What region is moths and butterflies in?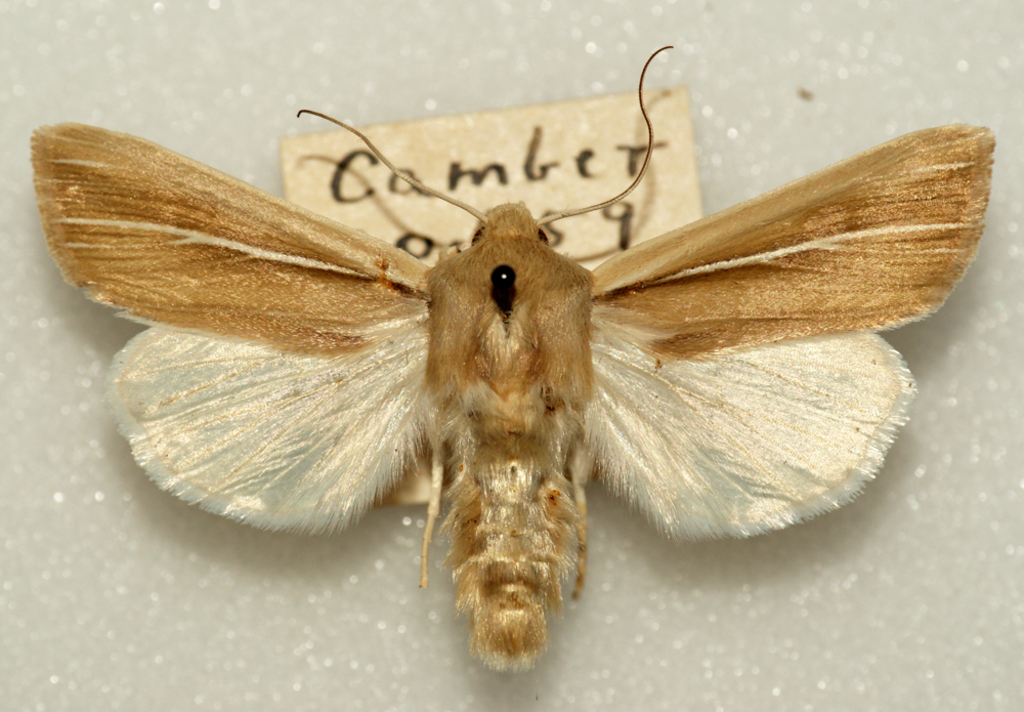
[20, 39, 996, 677].
